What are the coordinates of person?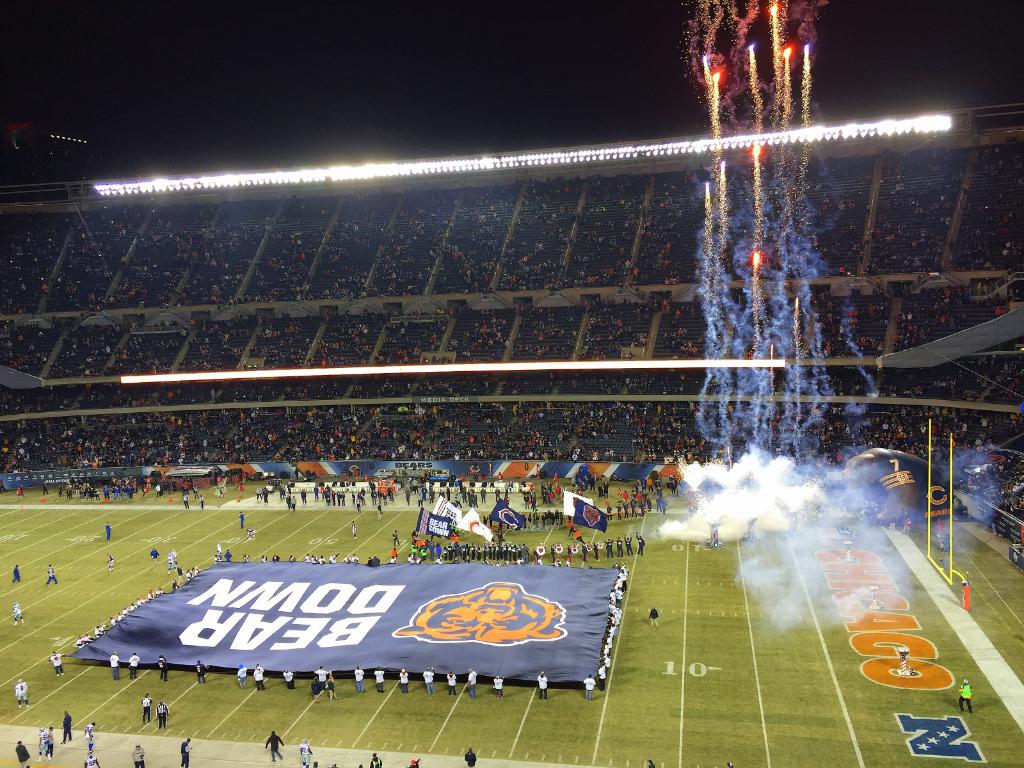
box(616, 535, 624, 556).
